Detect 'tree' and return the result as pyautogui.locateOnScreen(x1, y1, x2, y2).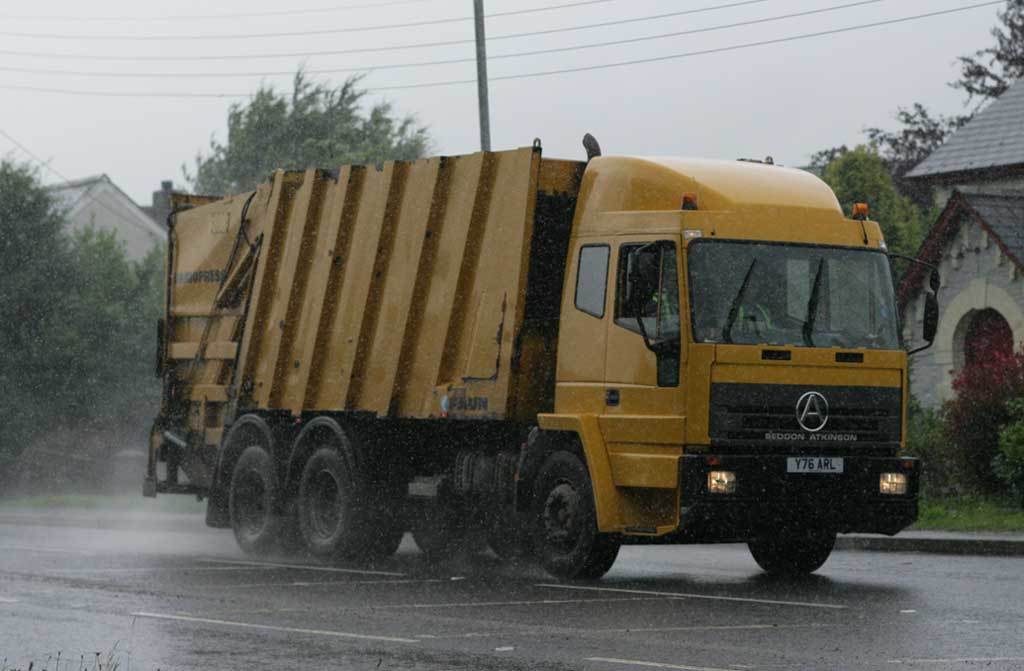
pyautogui.locateOnScreen(887, 0, 1023, 144).
